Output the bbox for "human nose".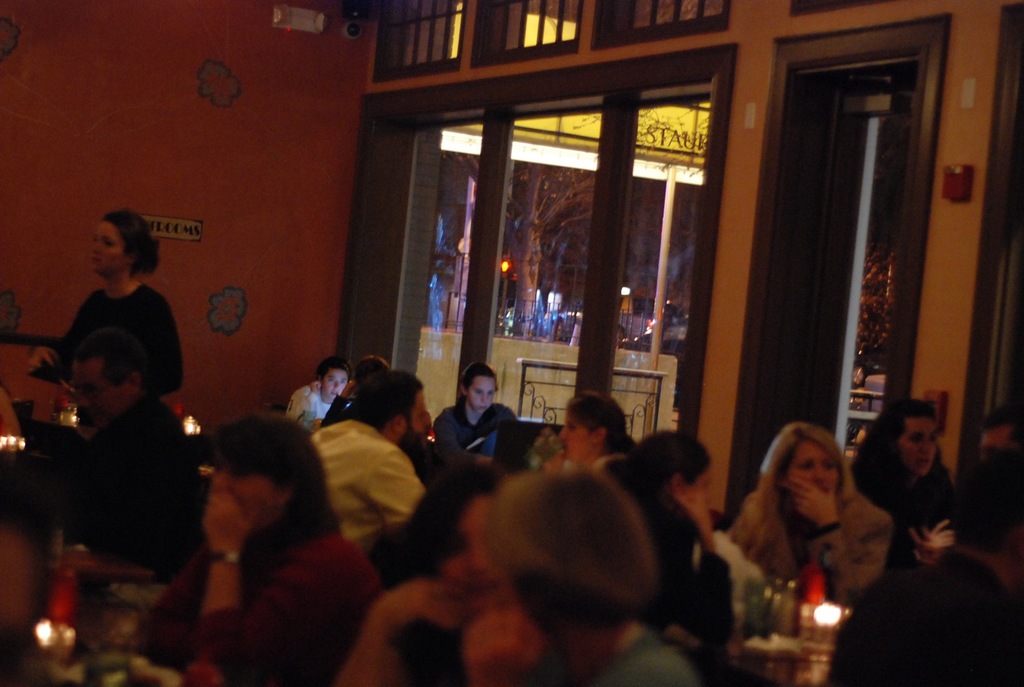
[209,473,225,493].
